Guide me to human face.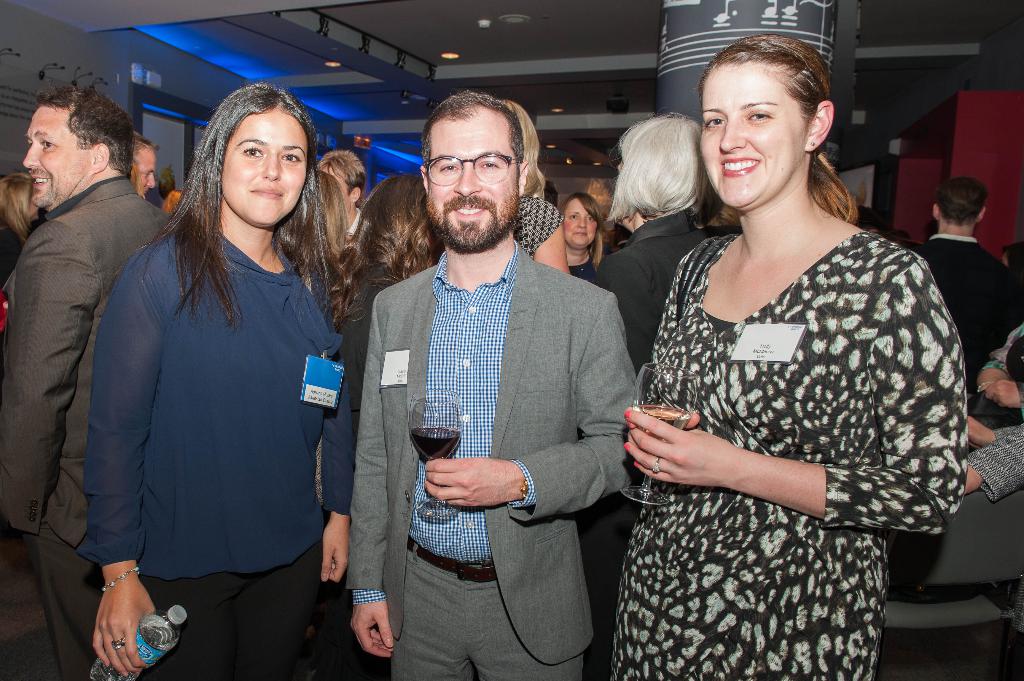
Guidance: (left=22, top=108, right=90, bottom=207).
